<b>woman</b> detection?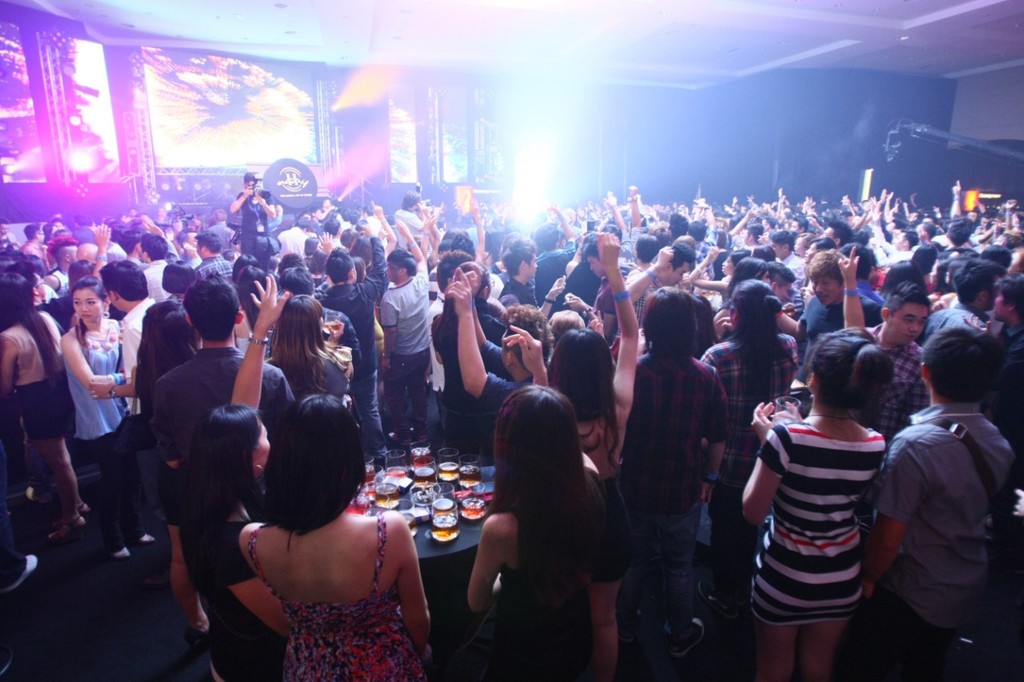
left=452, top=369, right=614, bottom=677
